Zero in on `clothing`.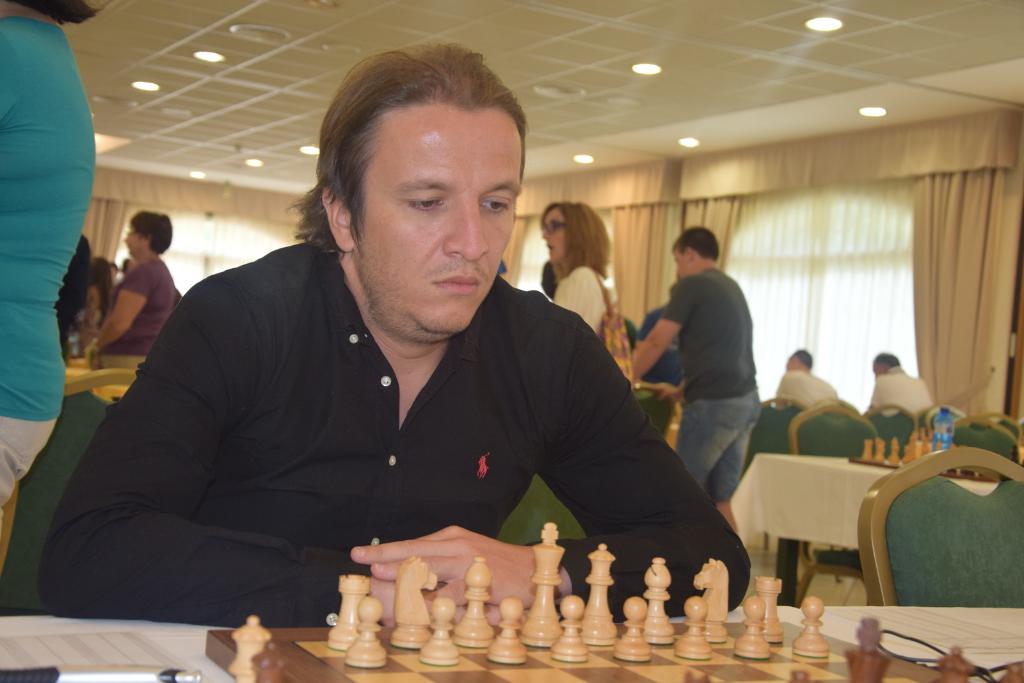
Zeroed in: [left=771, top=357, right=844, bottom=417].
